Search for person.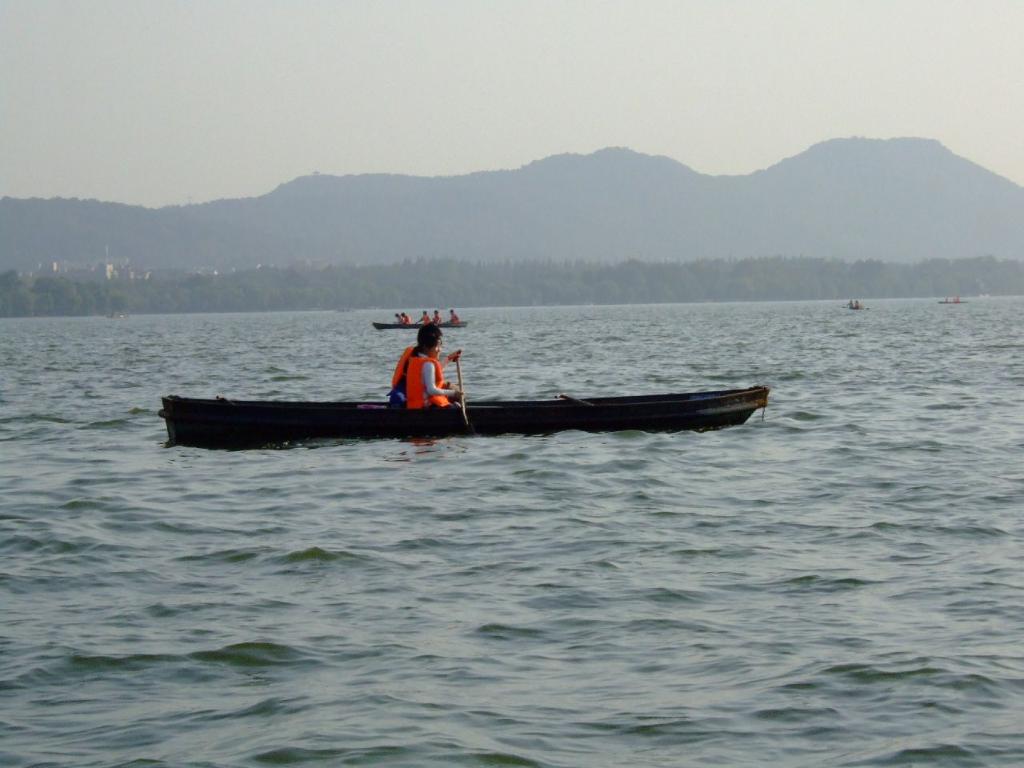
Found at 448/306/461/324.
